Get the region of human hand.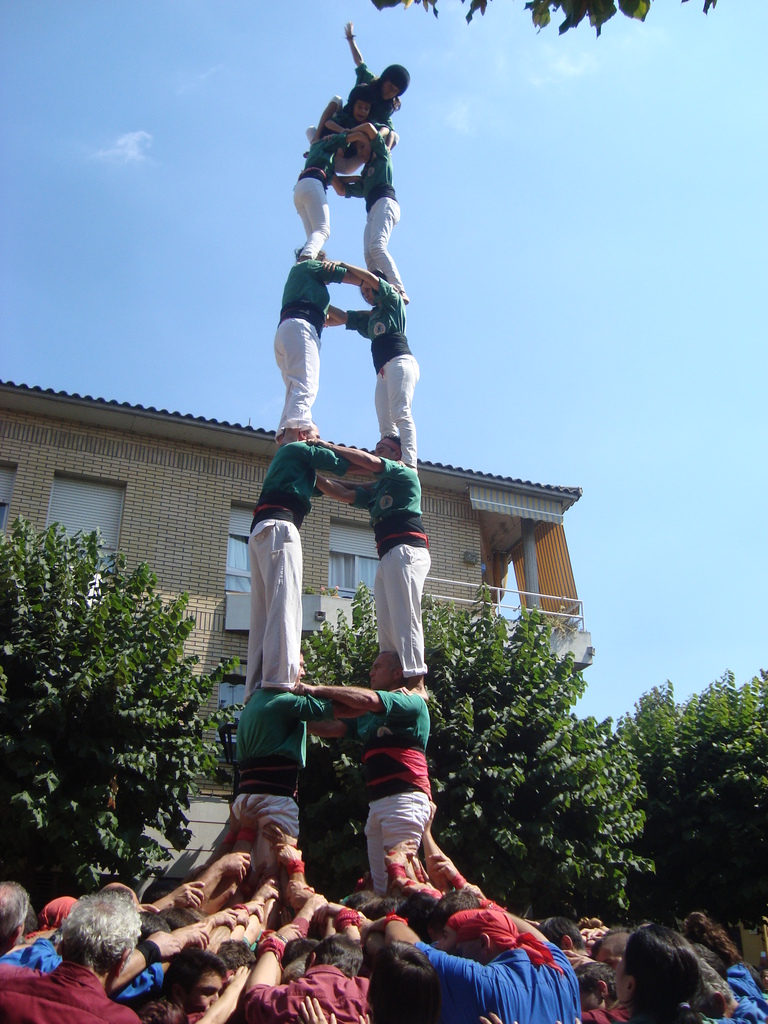
Rect(303, 438, 331, 449).
